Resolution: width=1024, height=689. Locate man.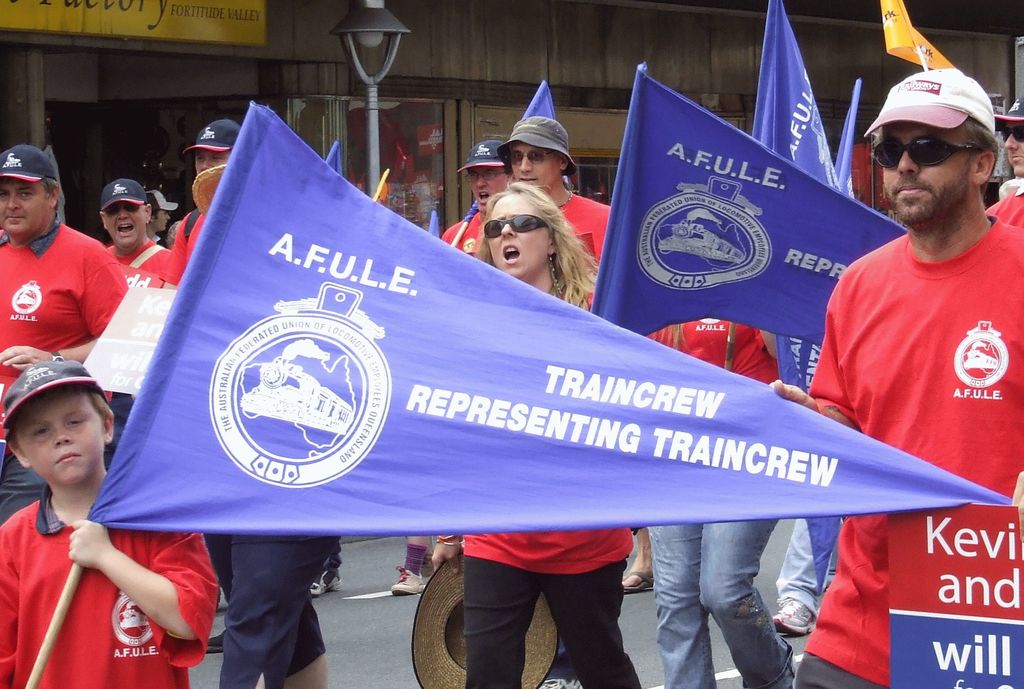
770:66:1023:688.
